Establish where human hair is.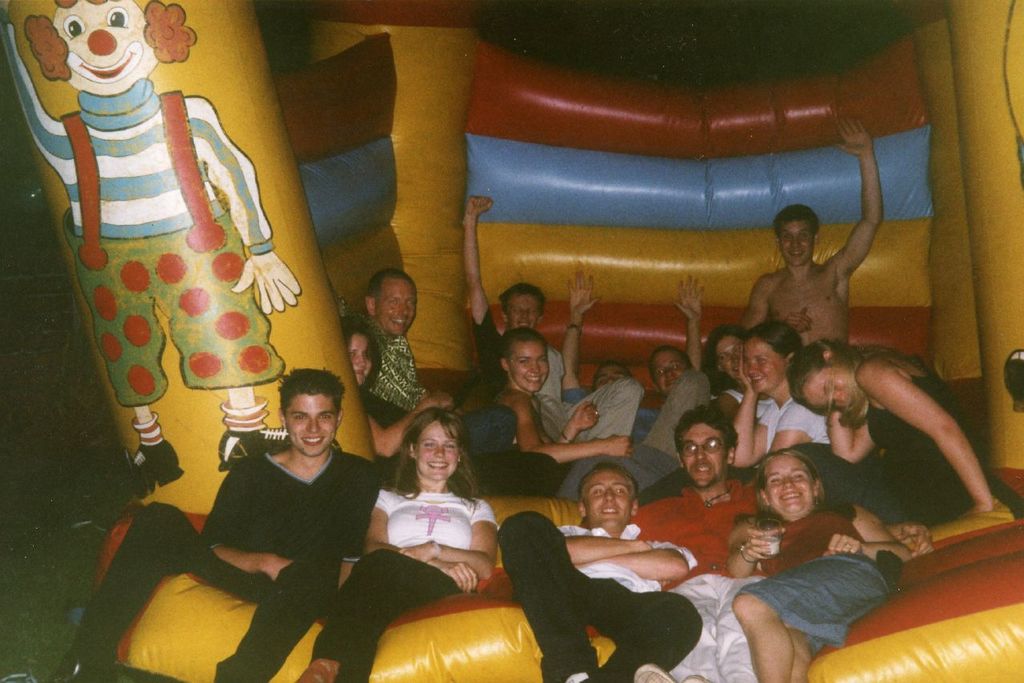
Established at x1=706, y1=326, x2=741, y2=370.
